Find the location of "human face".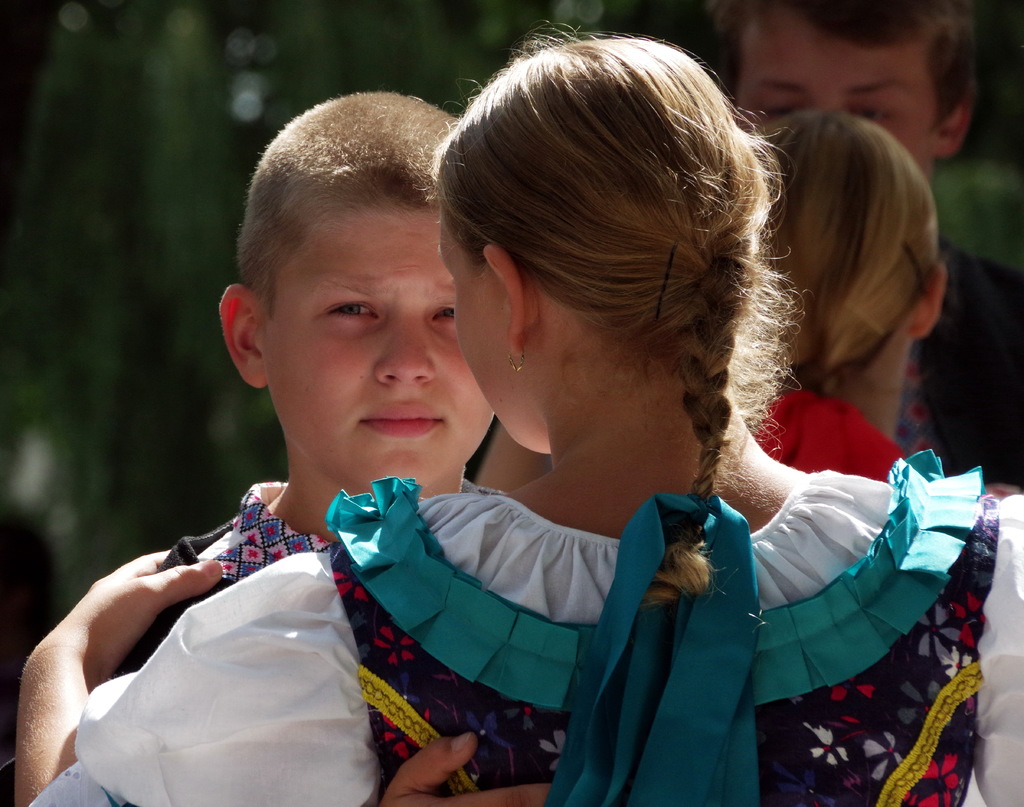
Location: [x1=430, y1=213, x2=522, y2=448].
